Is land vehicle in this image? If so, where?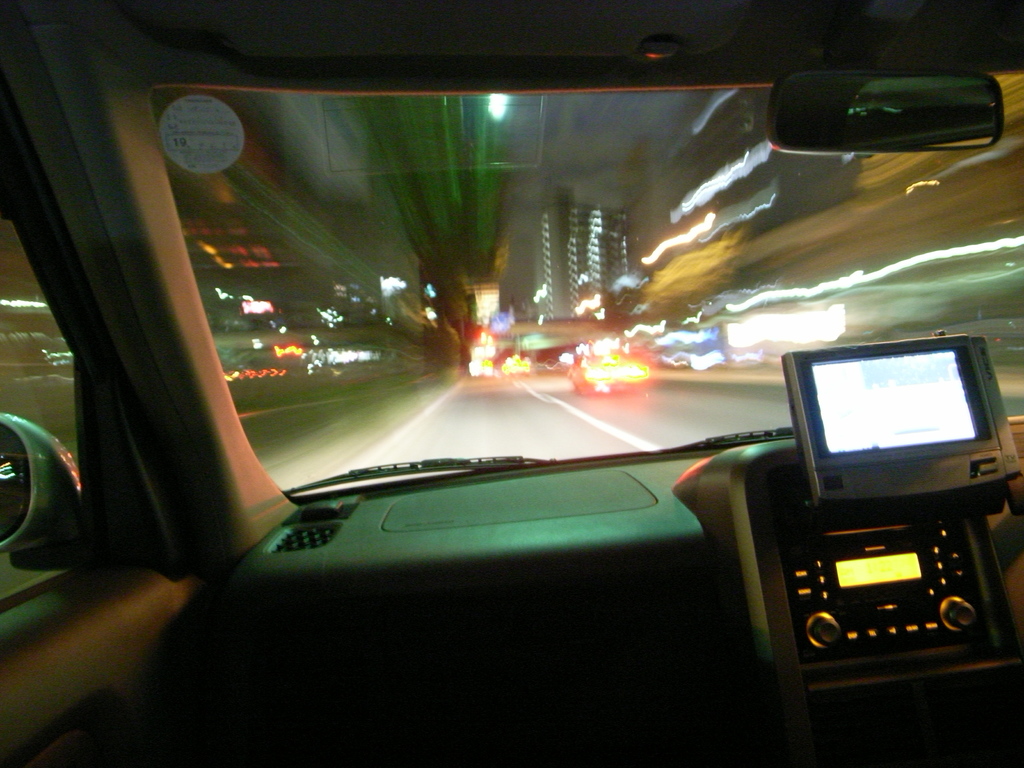
Yes, at 463:351:497:380.
